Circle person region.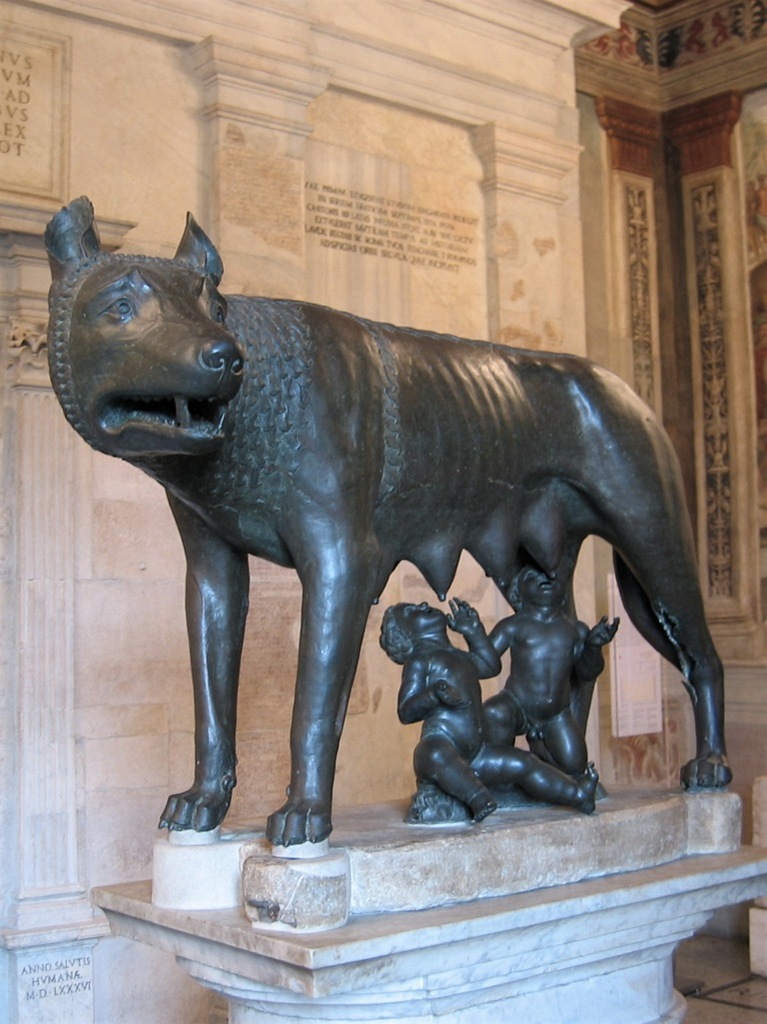
Region: <box>379,594,596,823</box>.
